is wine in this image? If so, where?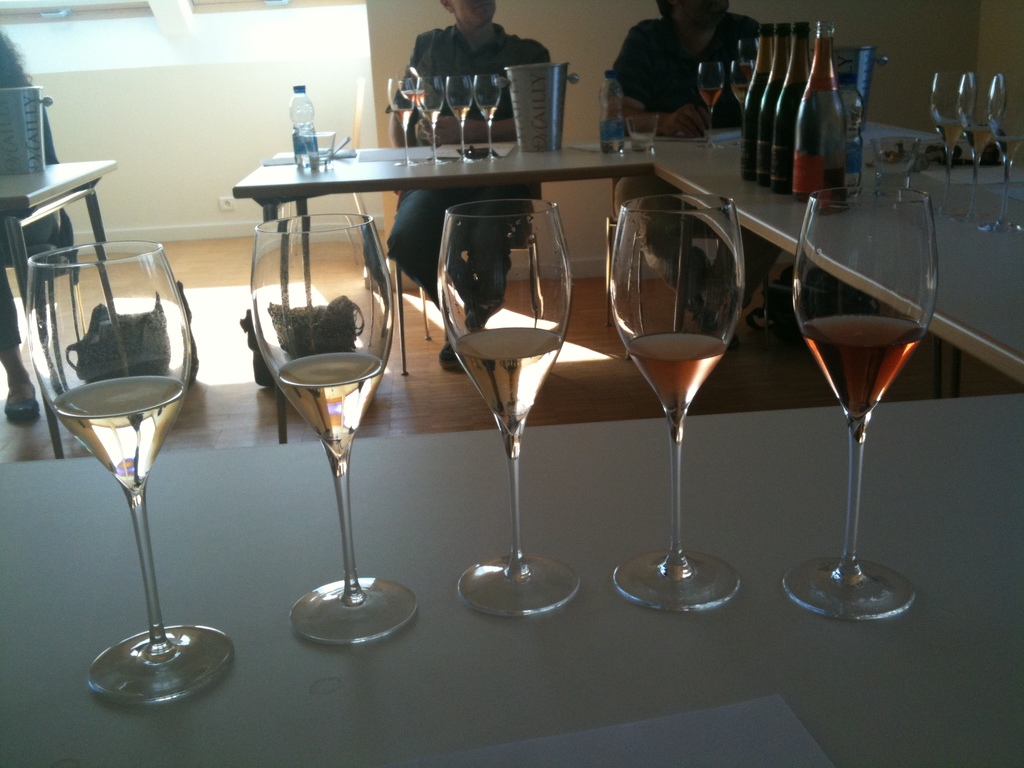
Yes, at 774:22:805:193.
